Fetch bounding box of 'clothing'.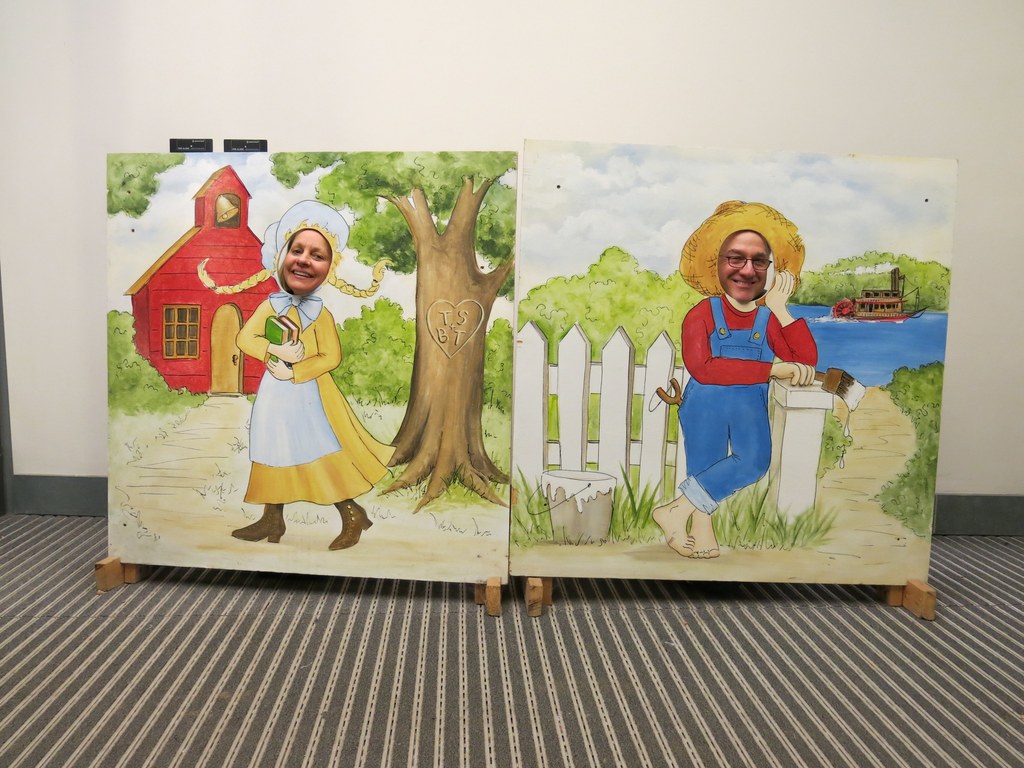
Bbox: (x1=680, y1=292, x2=816, y2=516).
